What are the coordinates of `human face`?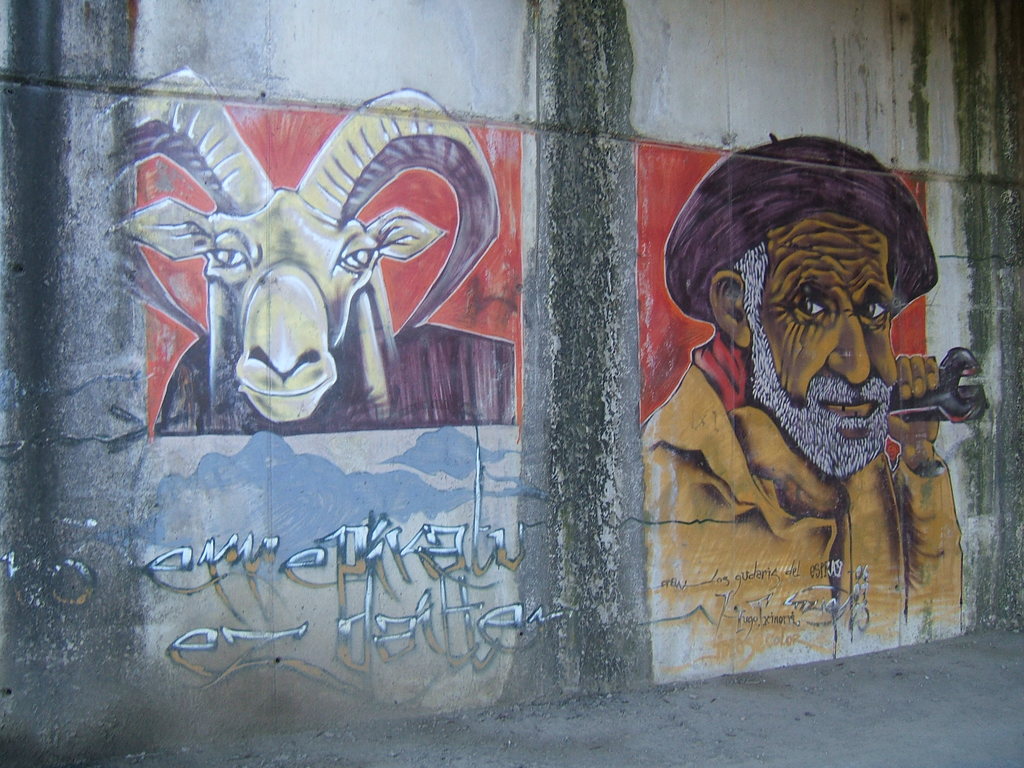
741/207/899/476.
